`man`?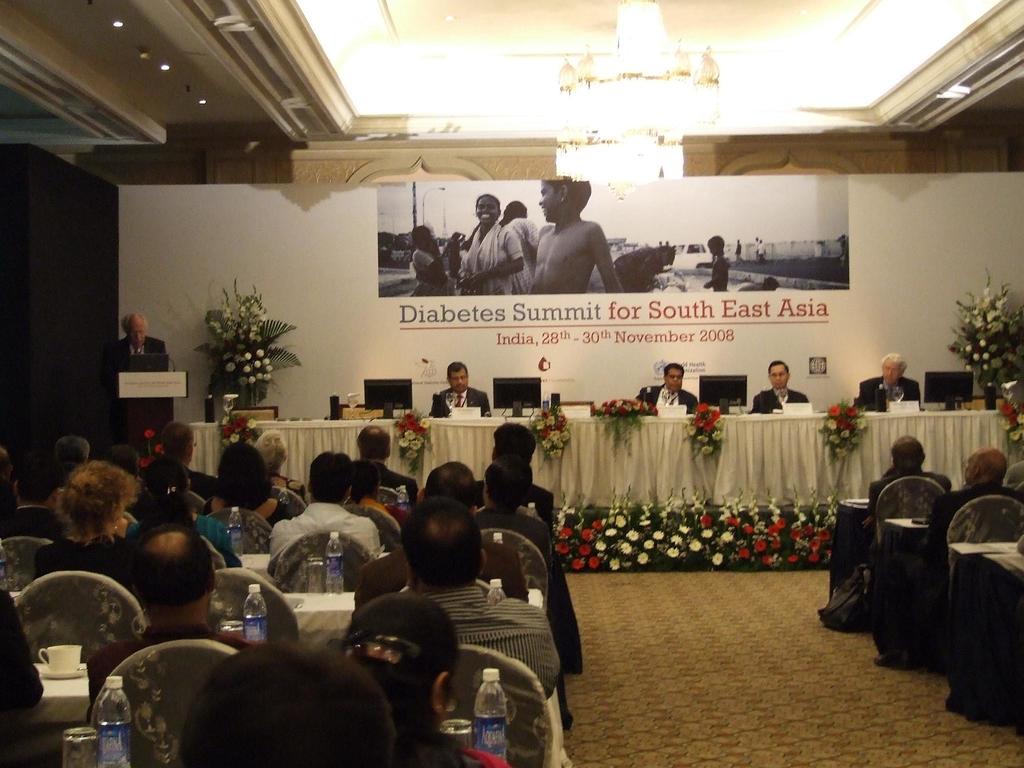
box(919, 447, 1023, 558)
